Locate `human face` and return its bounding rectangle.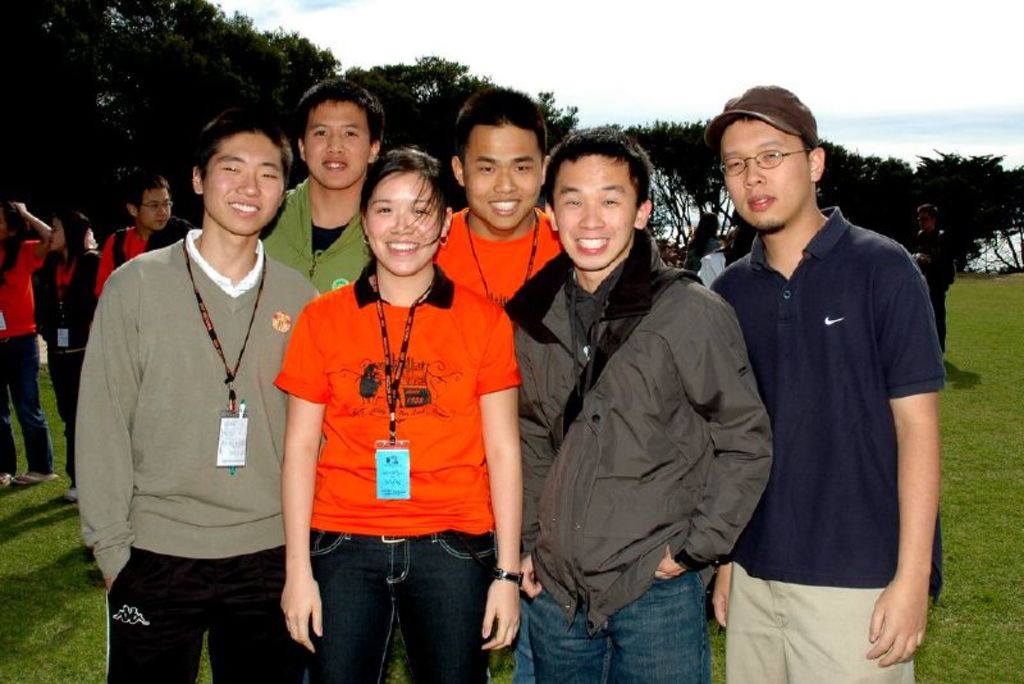
(left=461, top=119, right=539, bottom=232).
